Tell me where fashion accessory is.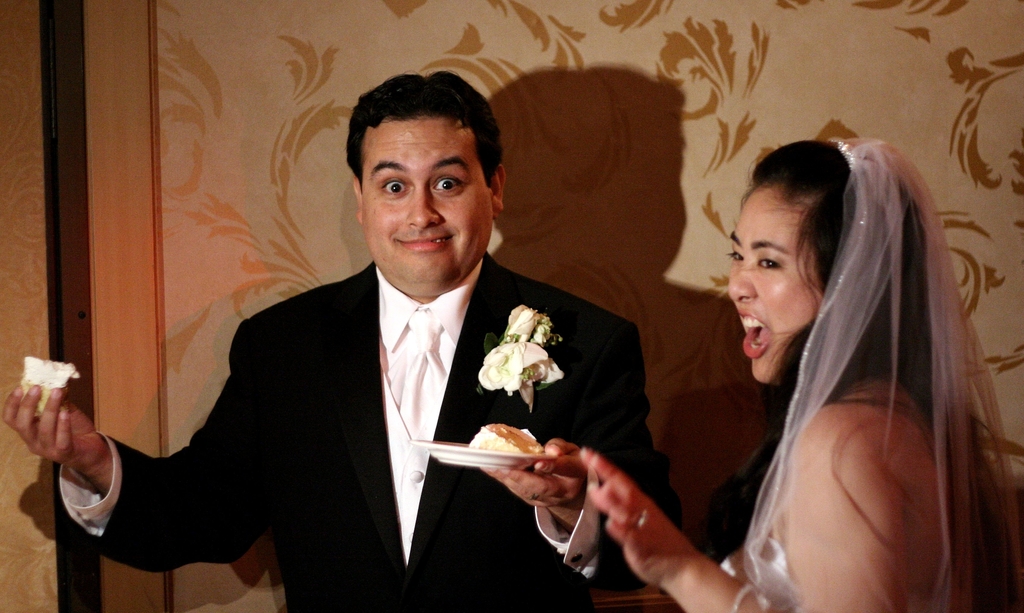
fashion accessory is at 386:311:445:451.
